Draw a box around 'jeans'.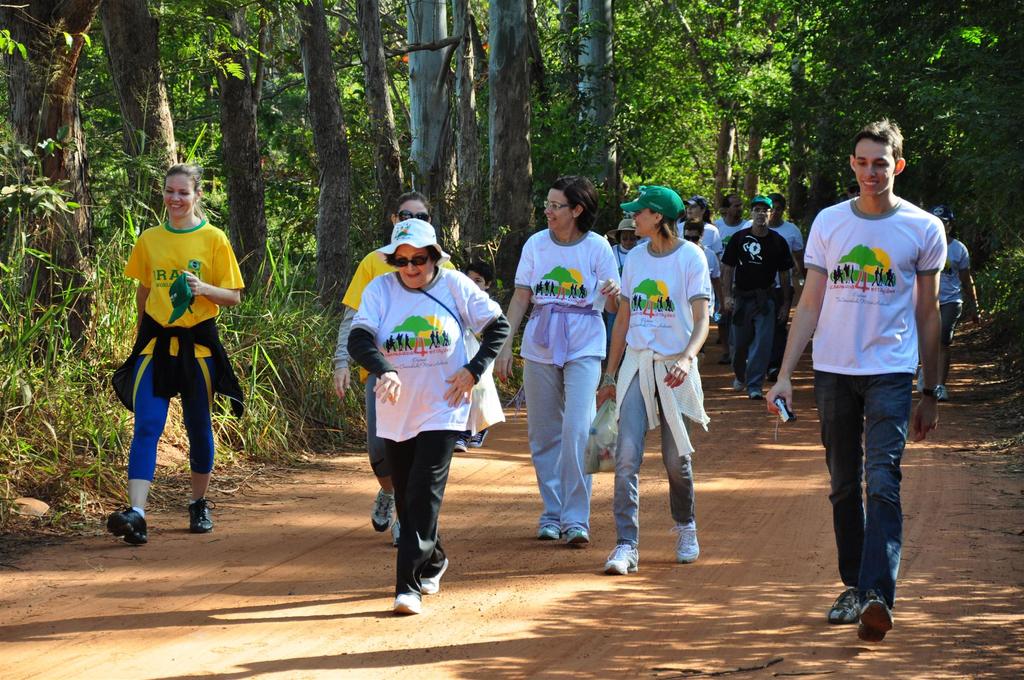
[617,371,696,544].
